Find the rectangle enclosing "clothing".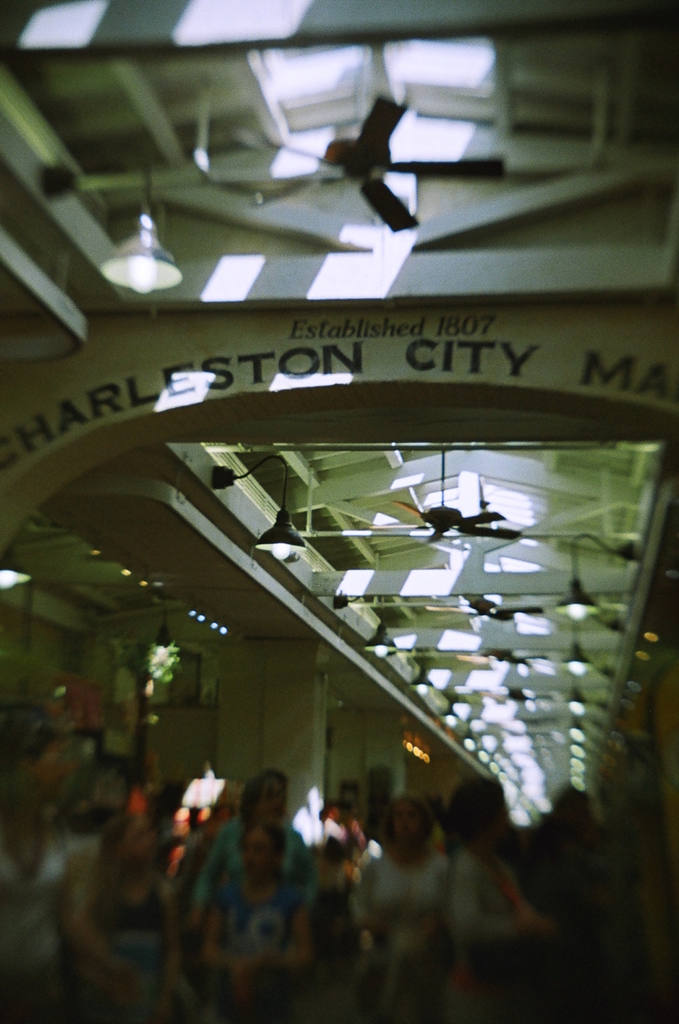
bbox(436, 841, 515, 930).
